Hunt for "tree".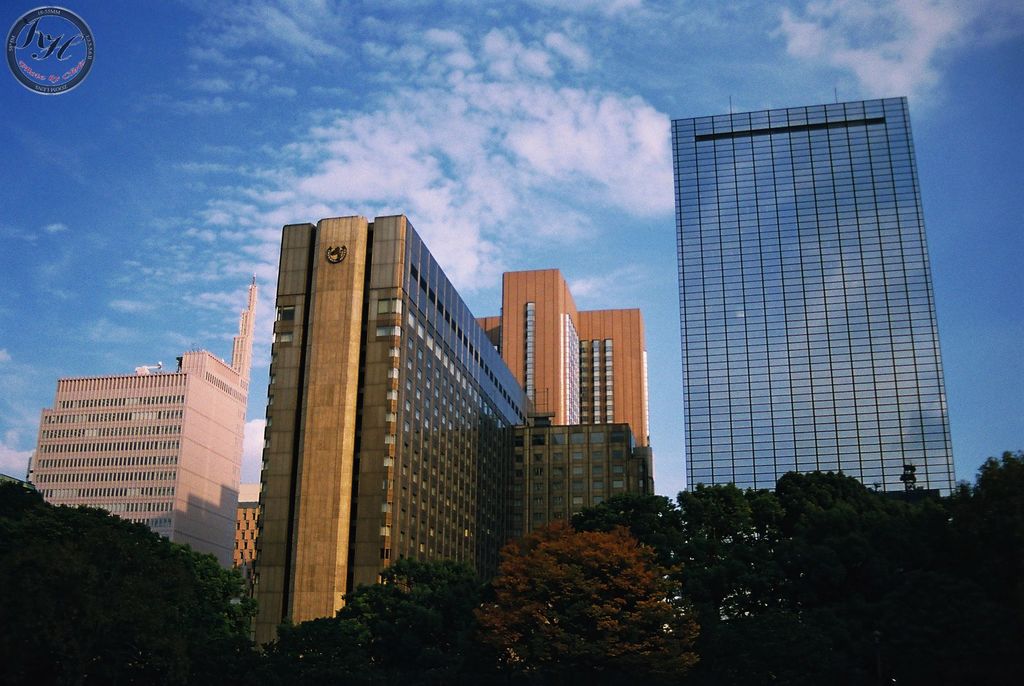
Hunted down at pyautogui.locateOnScreen(668, 461, 923, 685).
